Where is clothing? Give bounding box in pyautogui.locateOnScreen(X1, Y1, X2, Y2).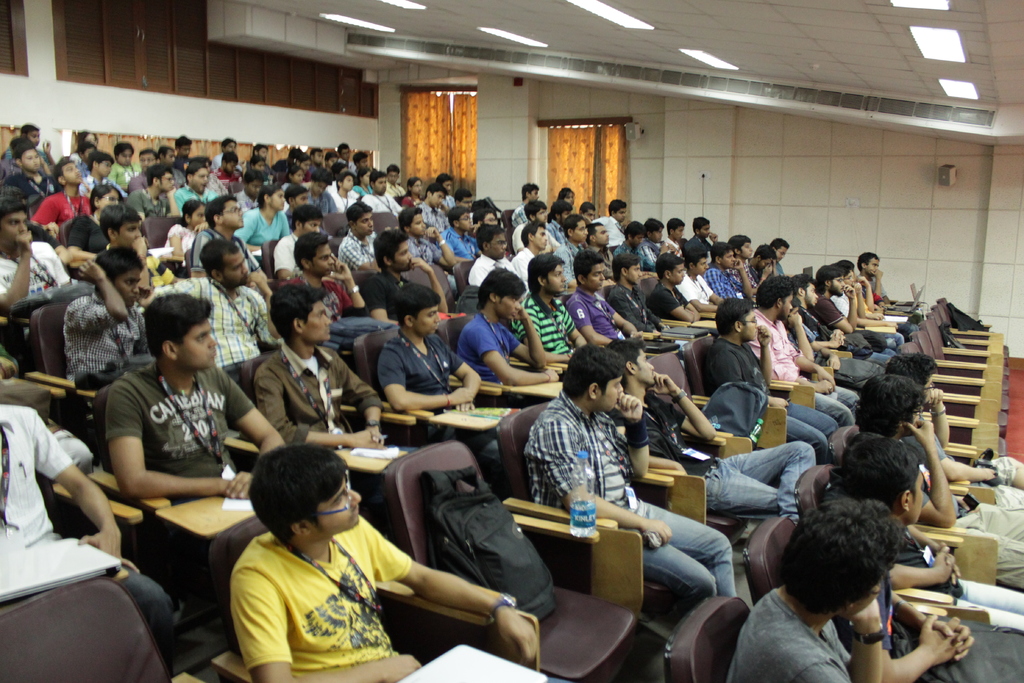
pyautogui.locateOnScreen(232, 206, 289, 252).
